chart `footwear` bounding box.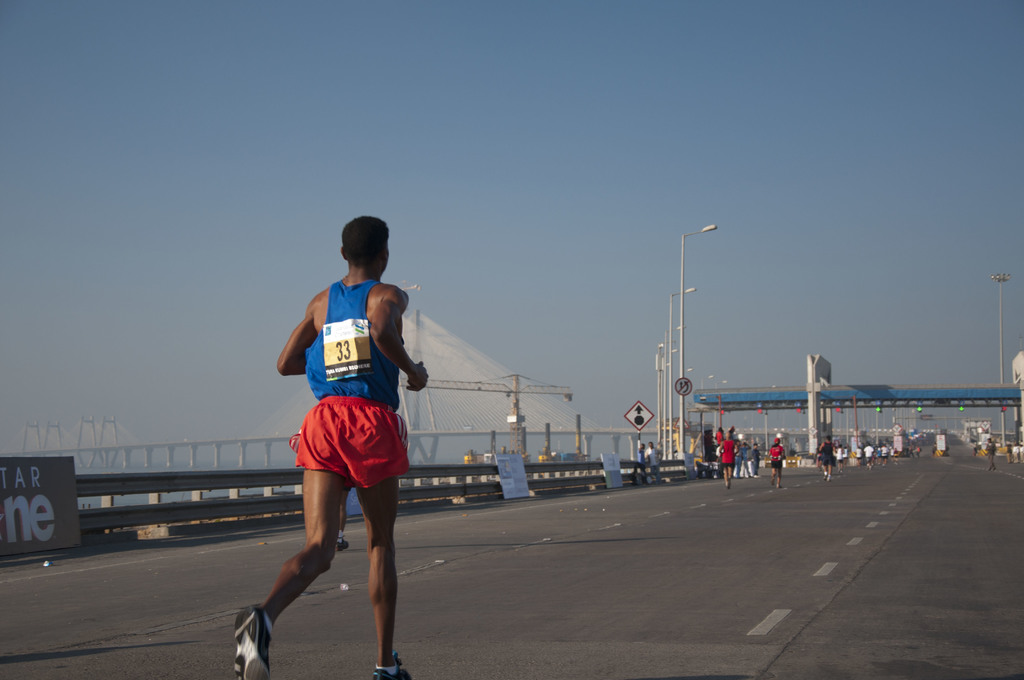
Charted: <bbox>336, 537, 351, 552</bbox>.
